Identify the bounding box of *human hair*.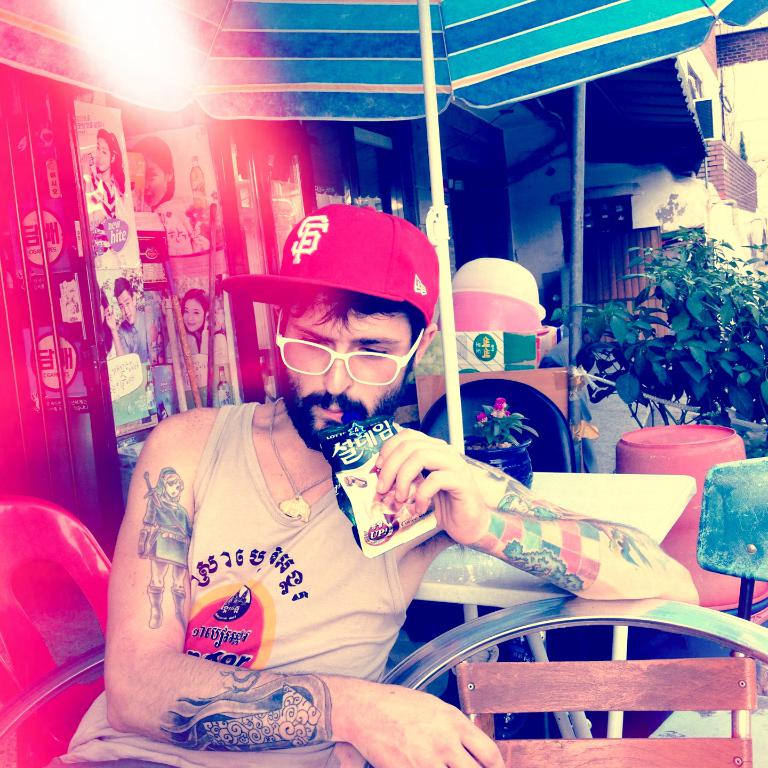
181,289,207,315.
